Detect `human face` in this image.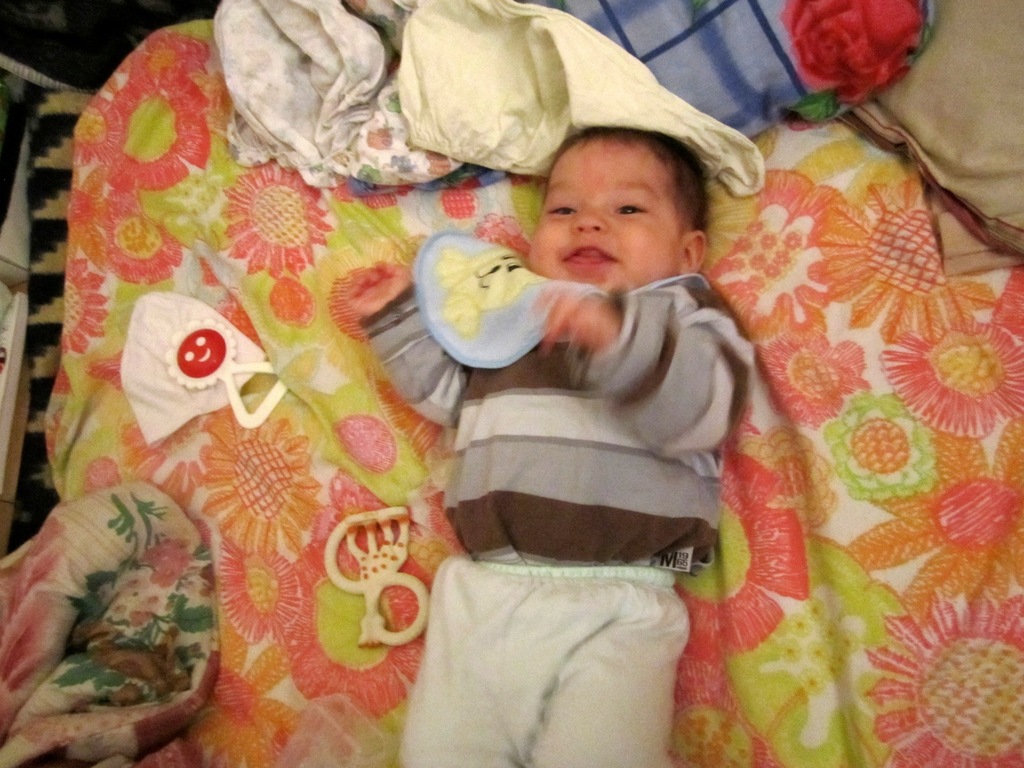
Detection: Rect(525, 145, 684, 297).
